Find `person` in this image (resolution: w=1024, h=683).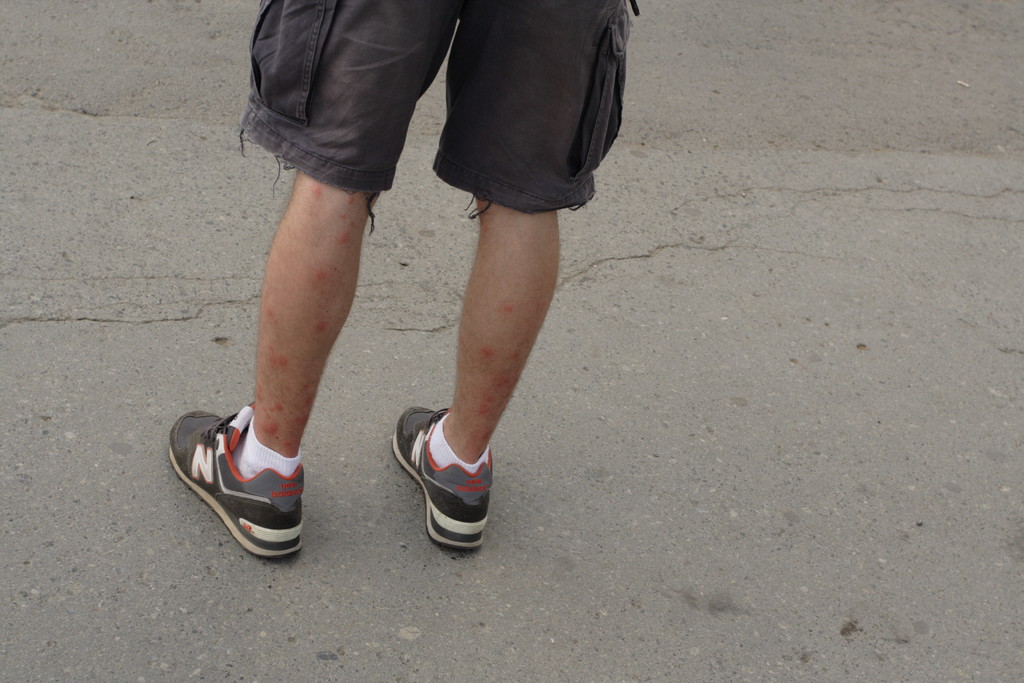
163 4 633 564.
